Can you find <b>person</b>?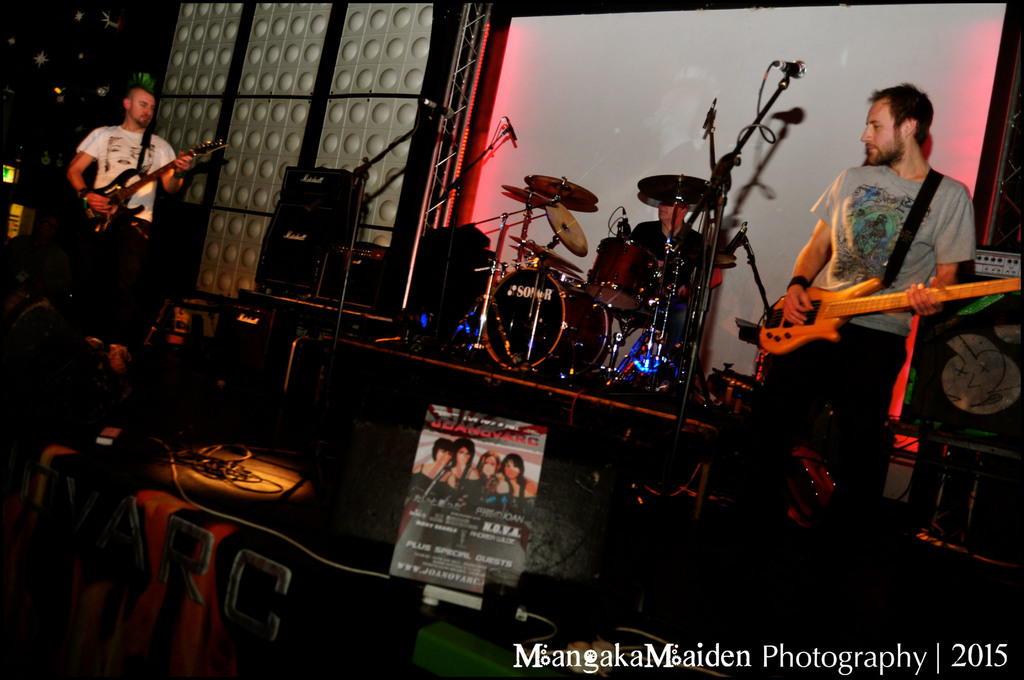
Yes, bounding box: (x1=67, y1=83, x2=191, y2=343).
